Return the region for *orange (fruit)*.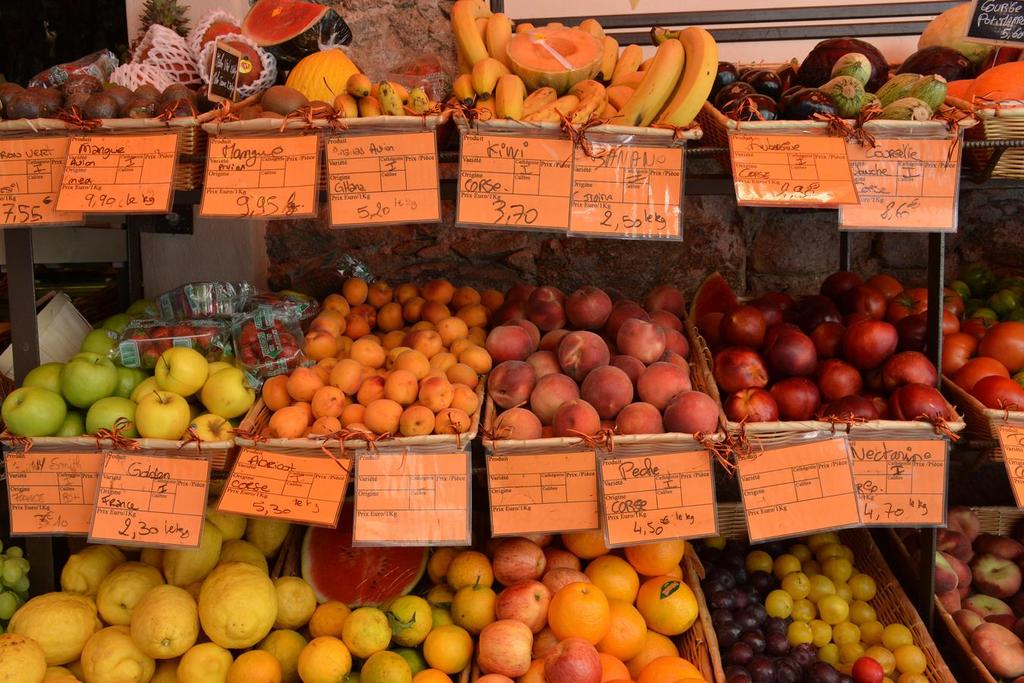
545/578/632/655.
